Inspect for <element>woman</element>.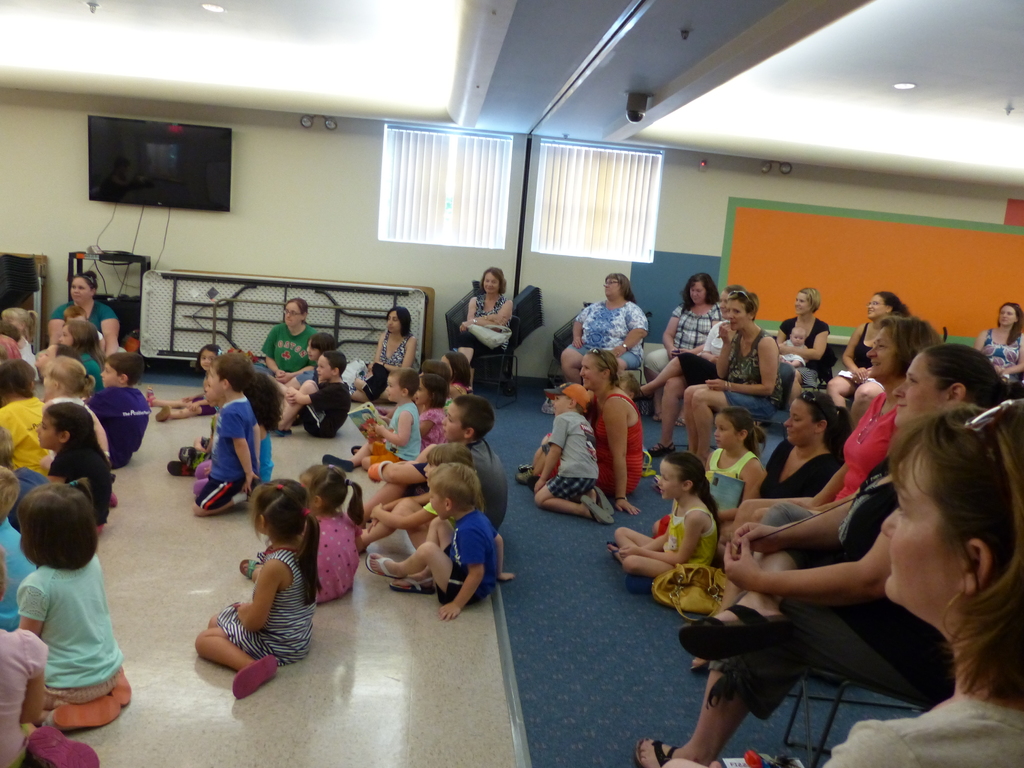
Inspection: bbox=[690, 311, 948, 673].
